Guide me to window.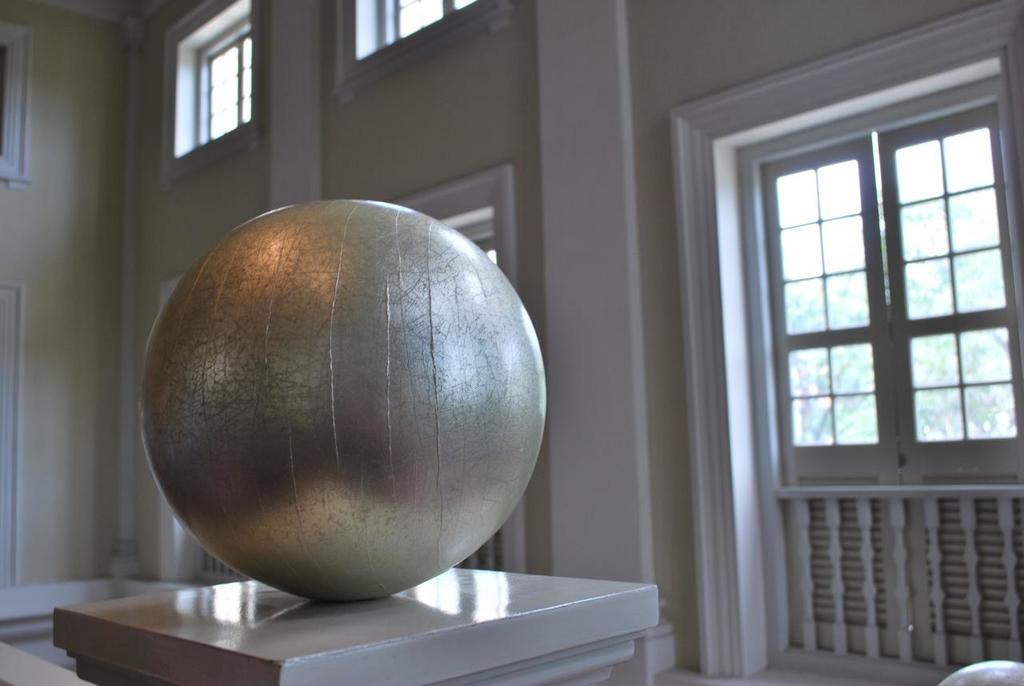
Guidance: left=158, top=0, right=262, bottom=192.
